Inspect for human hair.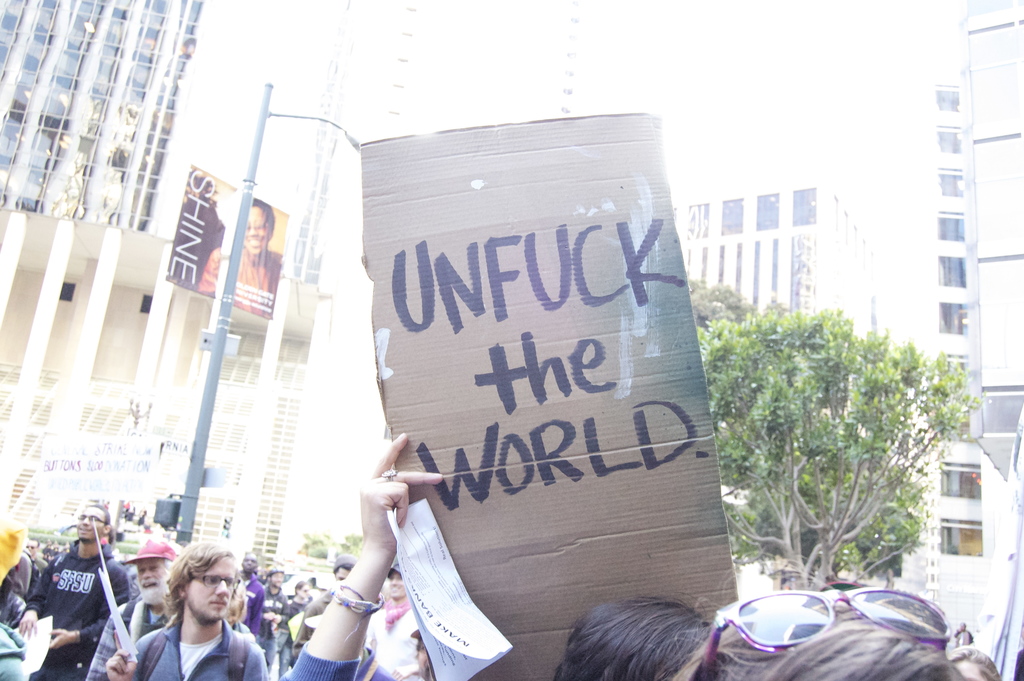
Inspection: <bbox>948, 646, 1005, 680</bbox>.
